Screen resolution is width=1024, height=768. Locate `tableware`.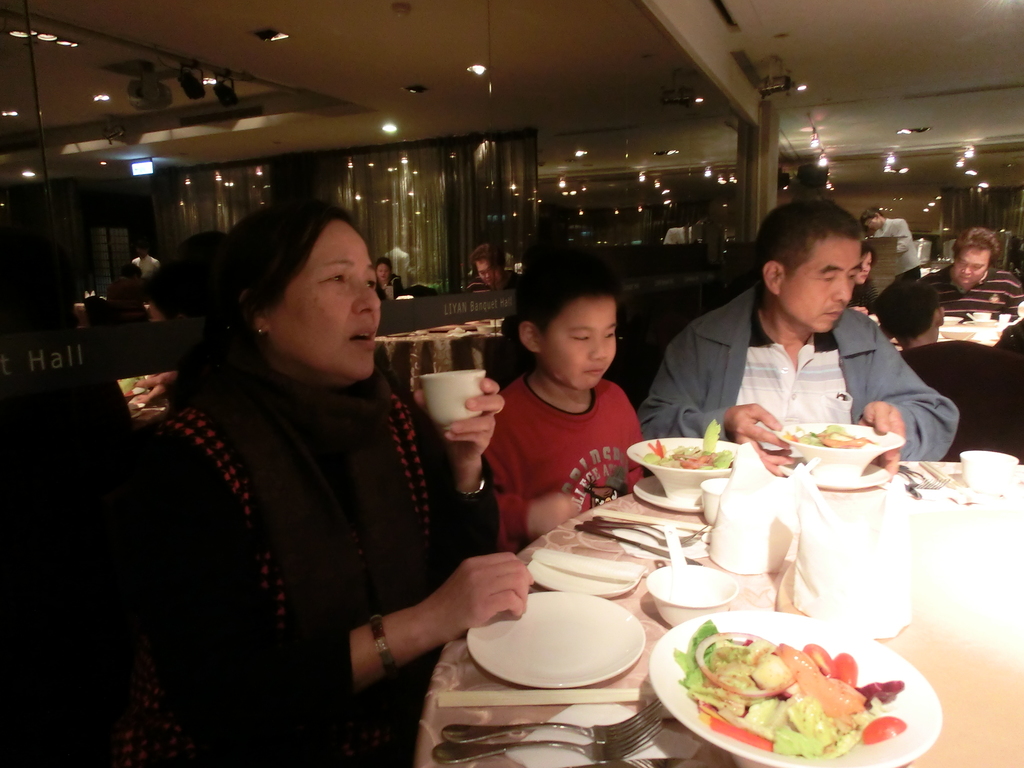
{"x1": 959, "y1": 451, "x2": 1014, "y2": 488}.
